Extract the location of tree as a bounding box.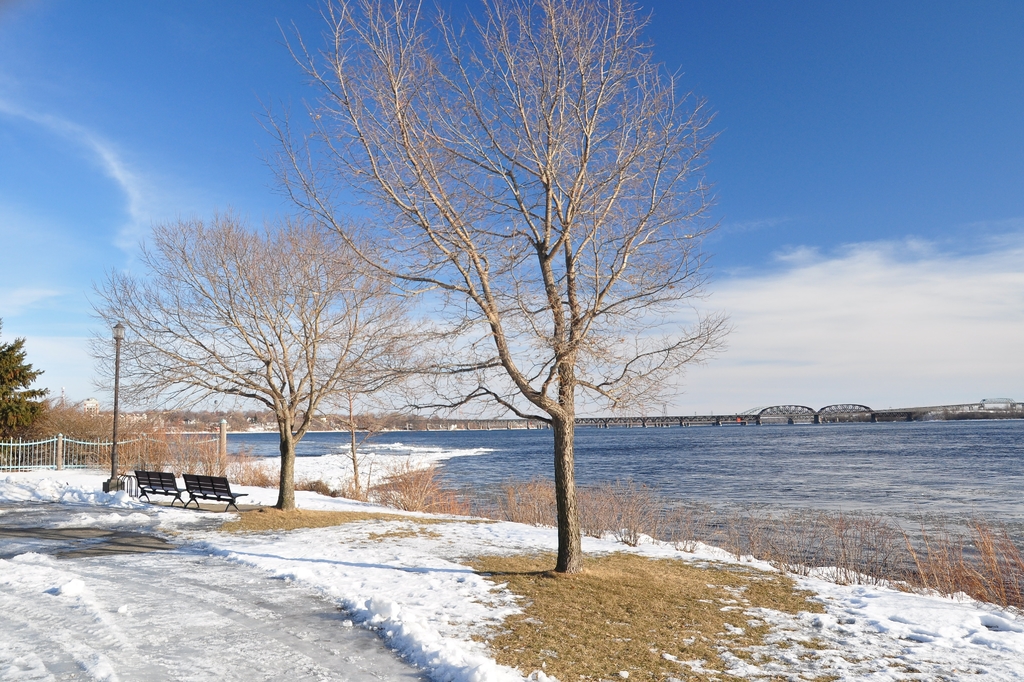
[x1=92, y1=225, x2=425, y2=512].
